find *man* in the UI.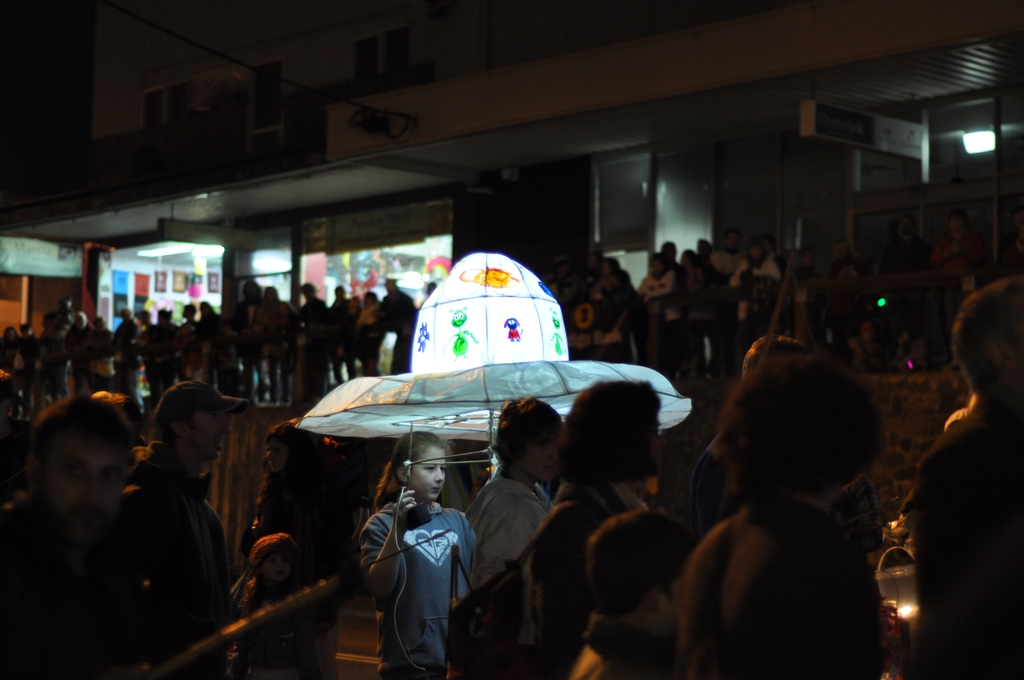
UI element at 153, 378, 248, 676.
